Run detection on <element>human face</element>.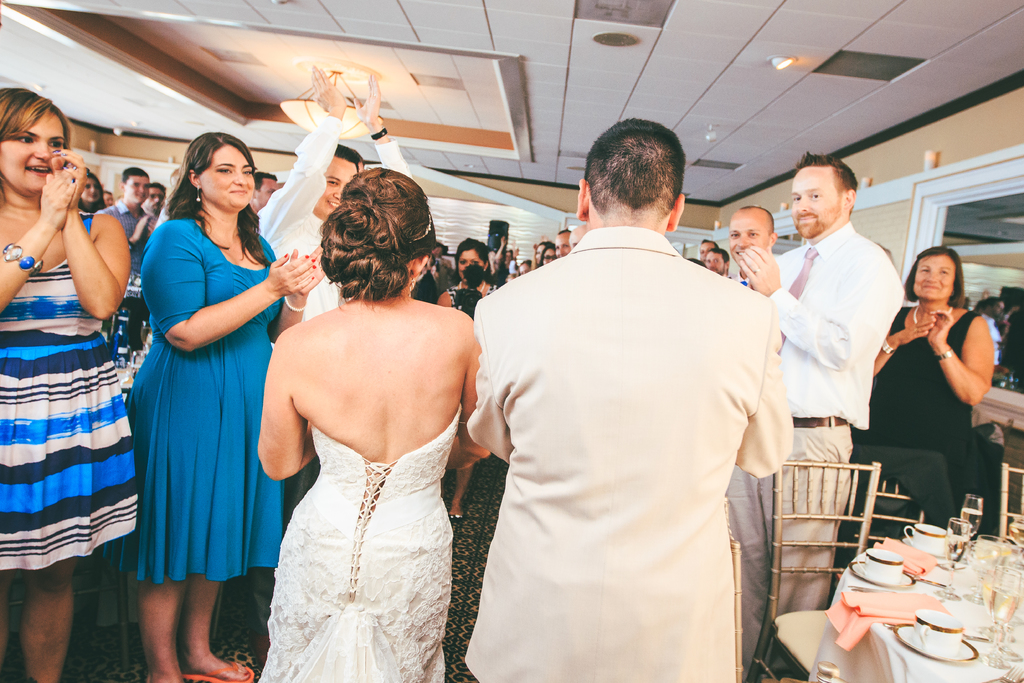
Result: [left=0, top=105, right=63, bottom=201].
